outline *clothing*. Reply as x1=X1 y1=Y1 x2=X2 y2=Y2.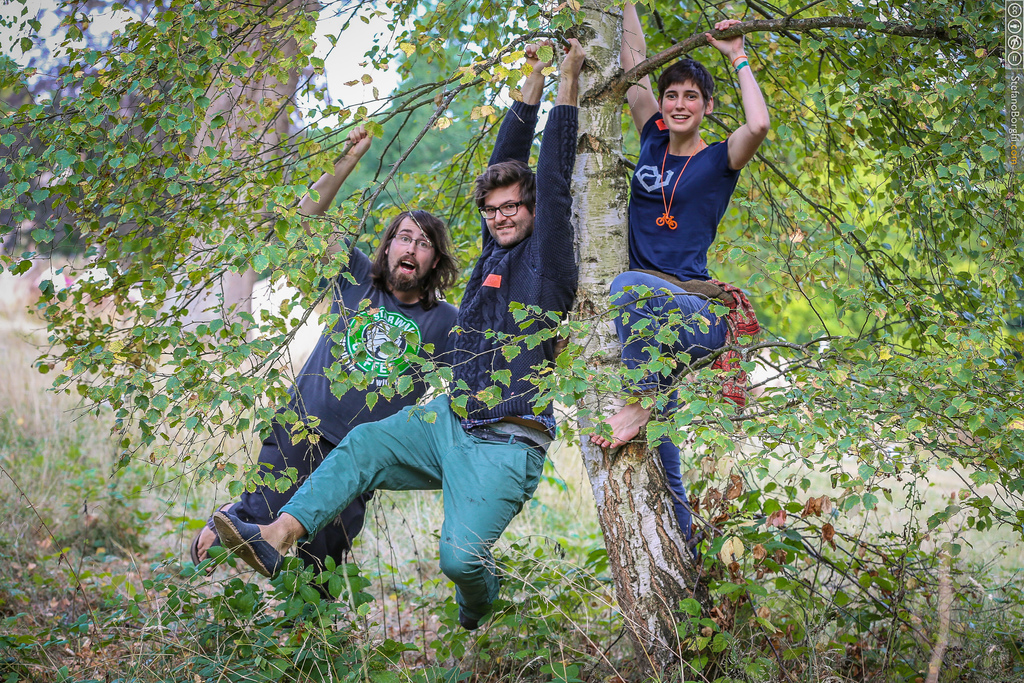
x1=440 y1=101 x2=579 y2=420.
